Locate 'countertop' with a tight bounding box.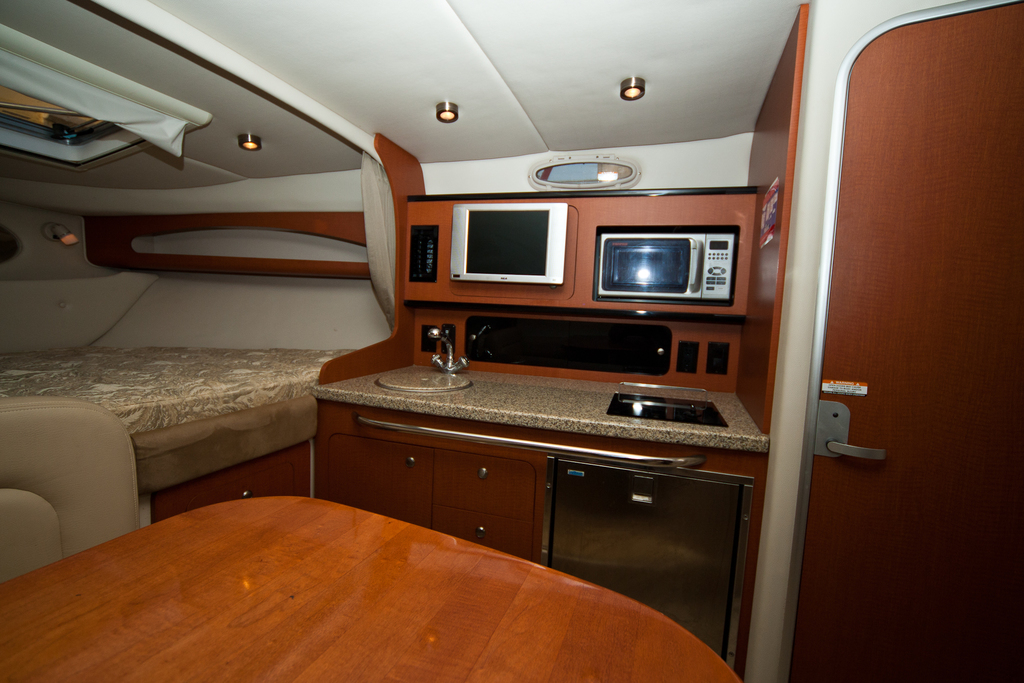
crop(0, 343, 355, 436).
